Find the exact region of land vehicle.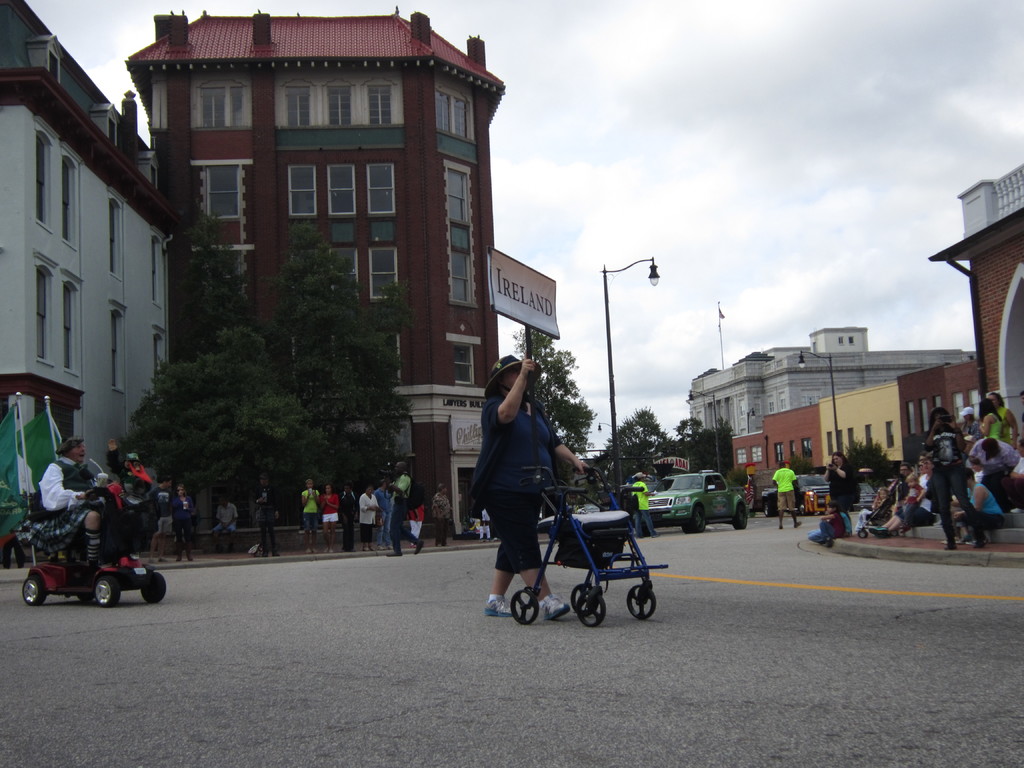
Exact region: {"left": 16, "top": 516, "right": 166, "bottom": 618}.
